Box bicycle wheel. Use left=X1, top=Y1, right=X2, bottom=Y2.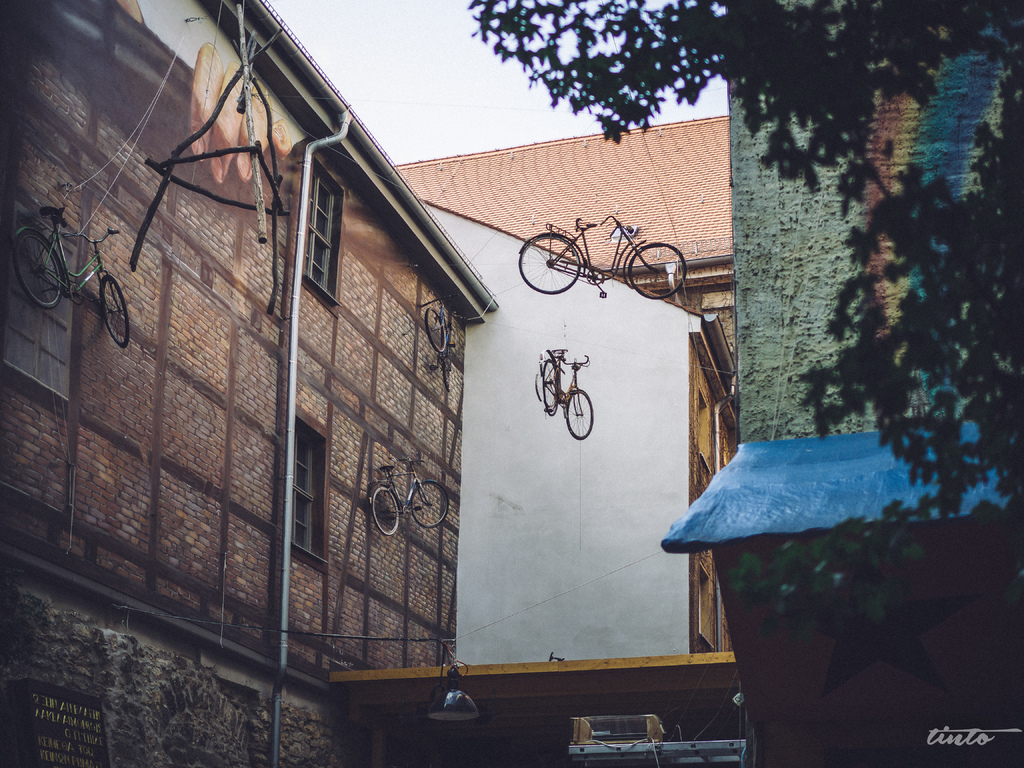
left=406, top=477, right=448, bottom=526.
